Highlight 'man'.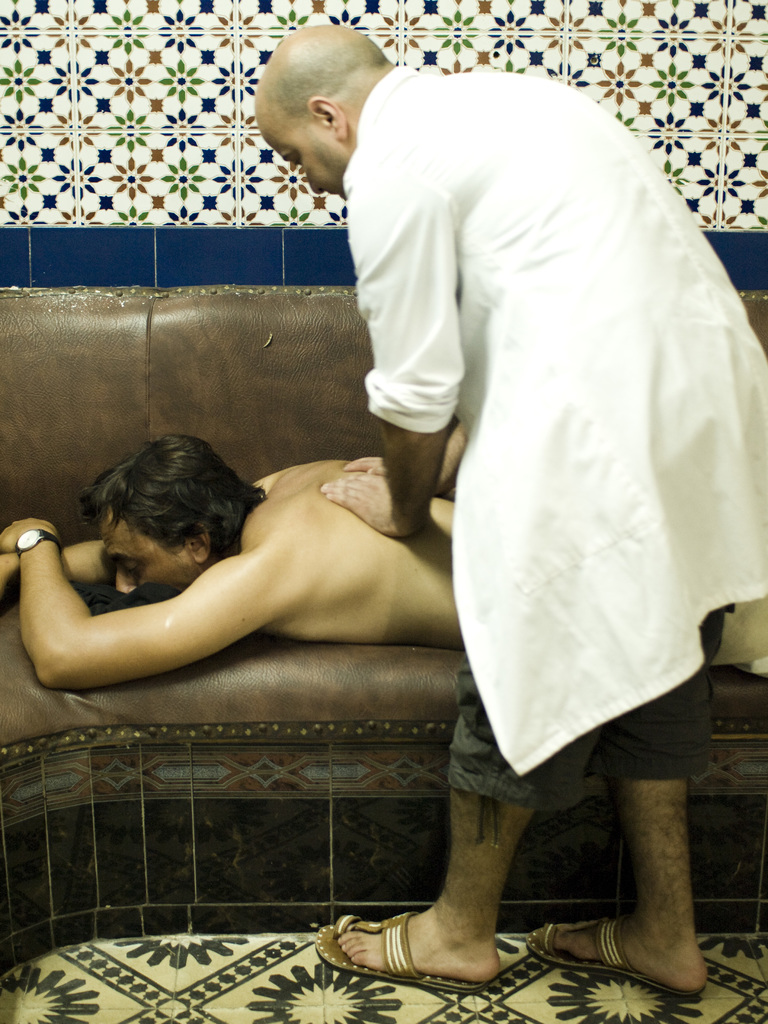
Highlighted region: left=252, top=19, right=767, bottom=993.
